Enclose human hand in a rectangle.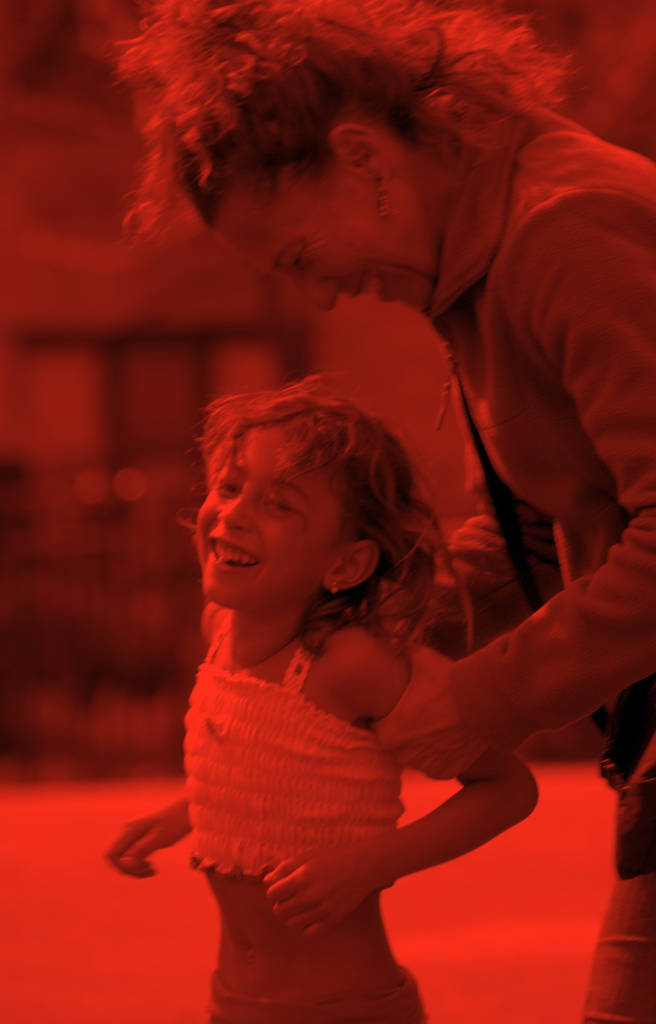
347:582:443:650.
